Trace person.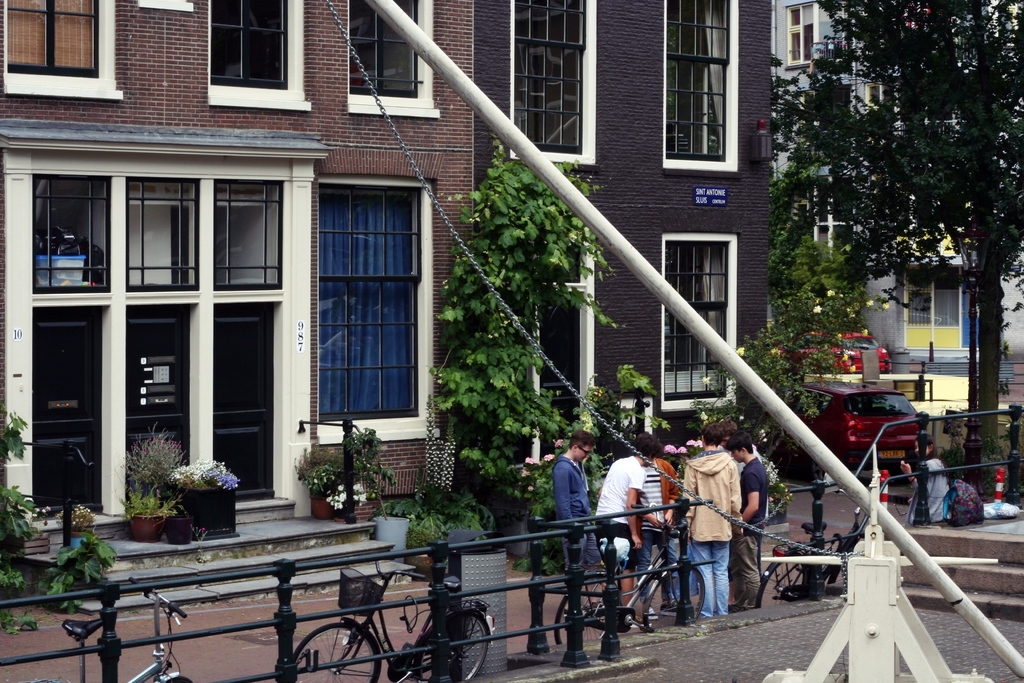
Traced to 589,427,656,632.
